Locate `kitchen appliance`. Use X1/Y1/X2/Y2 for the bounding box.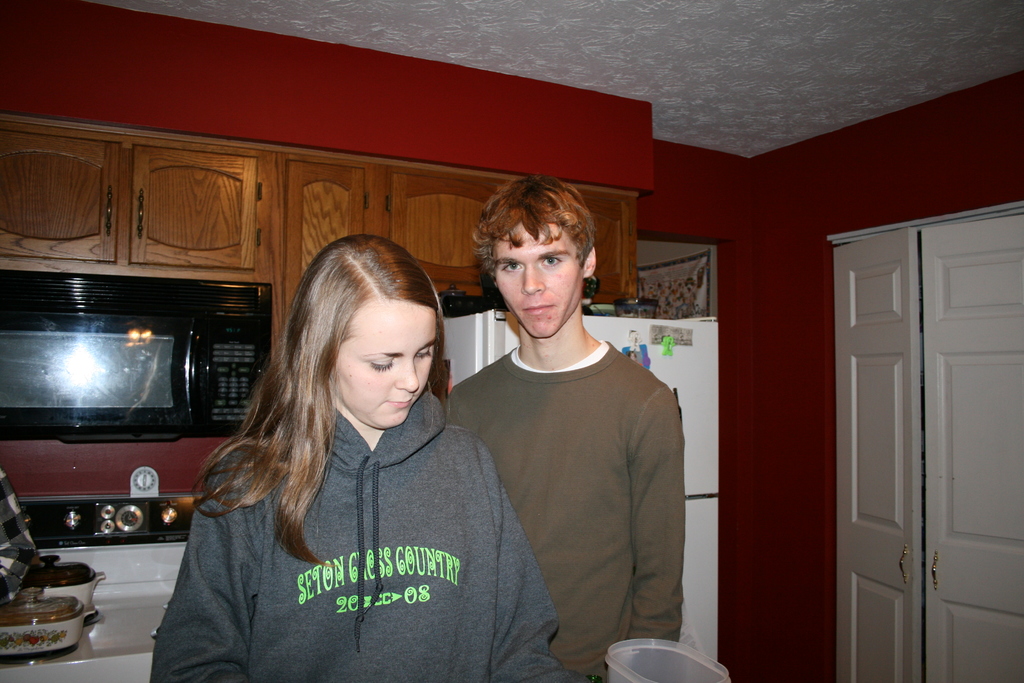
3/498/189/678.
